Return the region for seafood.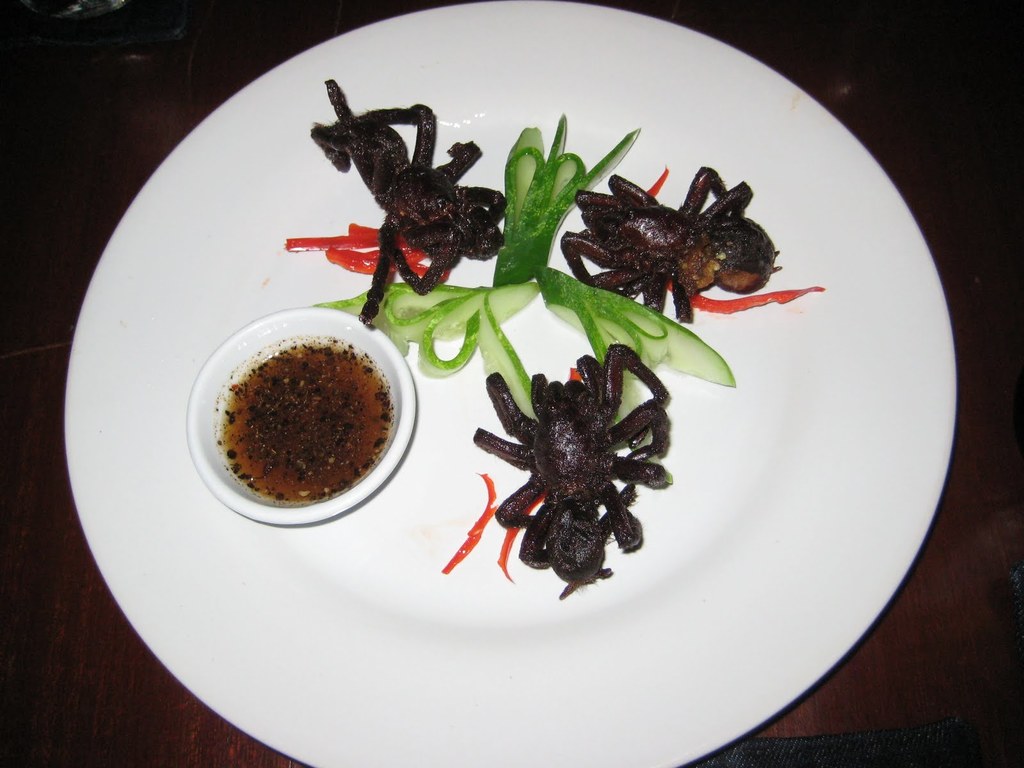
bbox=(310, 72, 504, 326).
